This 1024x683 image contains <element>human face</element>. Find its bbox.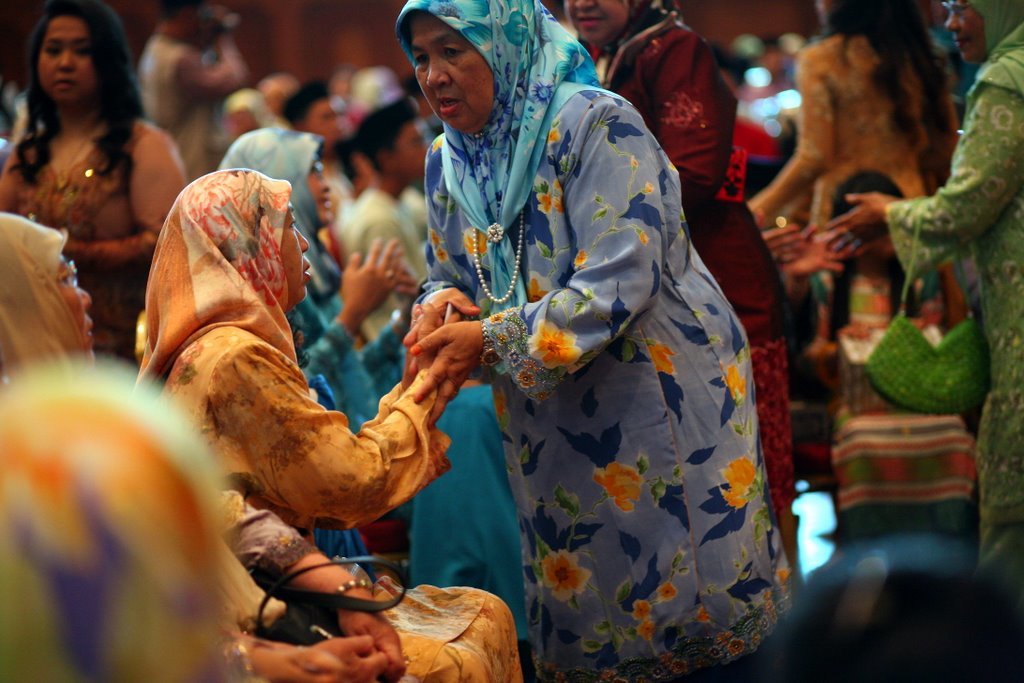
box(942, 0, 988, 70).
